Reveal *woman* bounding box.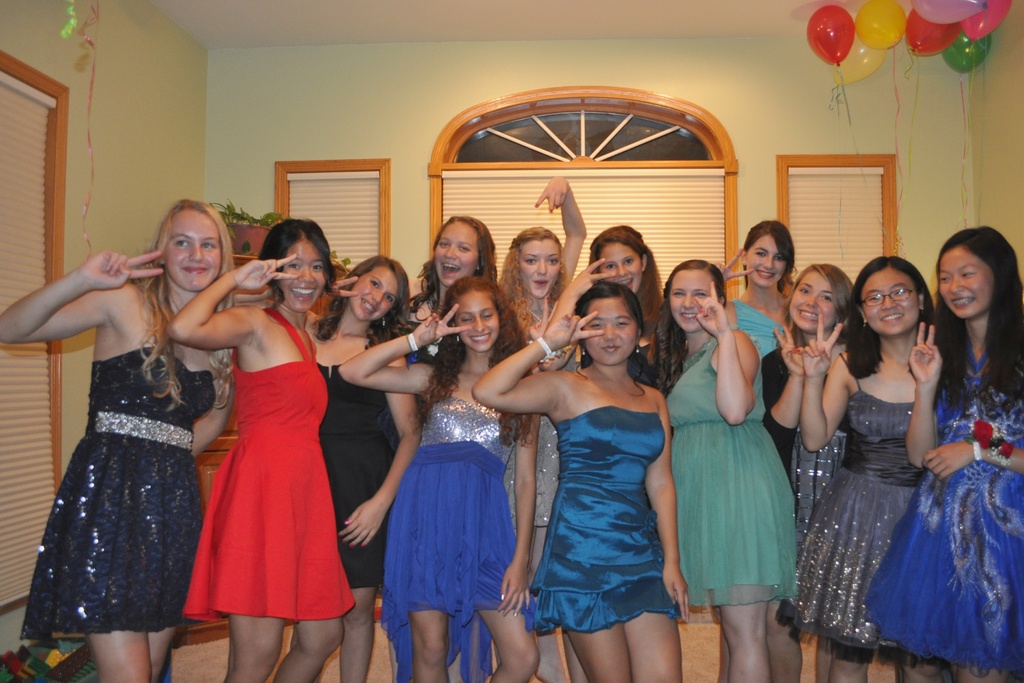
Revealed: Rect(488, 176, 588, 630).
